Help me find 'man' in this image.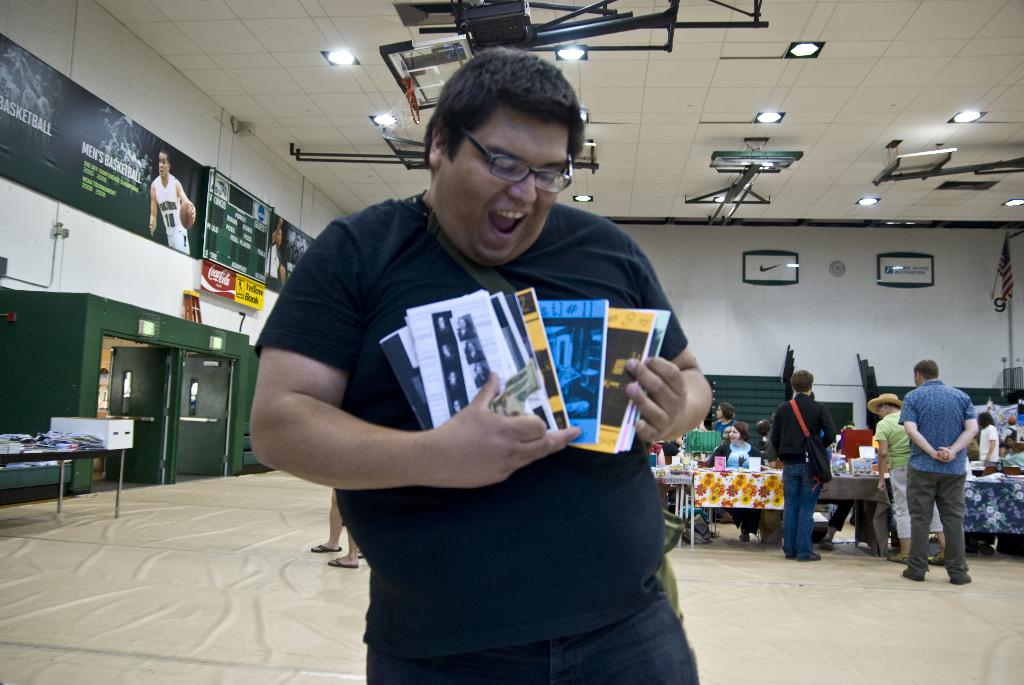
Found it: <box>678,408,730,458</box>.
